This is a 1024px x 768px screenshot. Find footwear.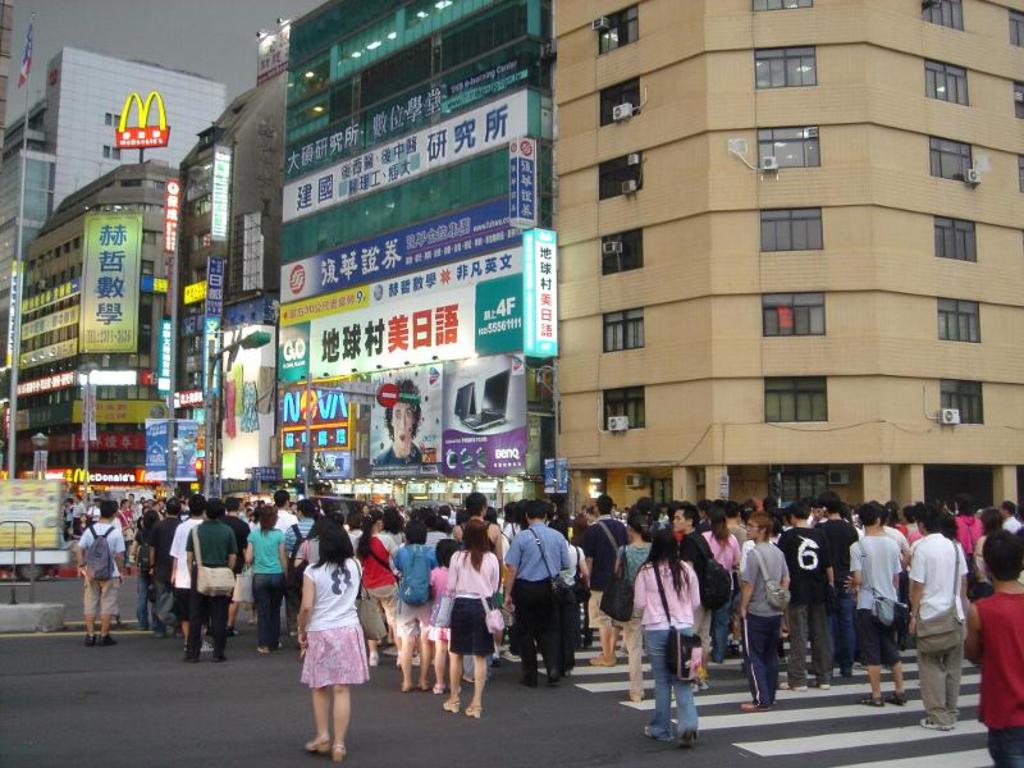
Bounding box: bbox=[924, 716, 950, 730].
